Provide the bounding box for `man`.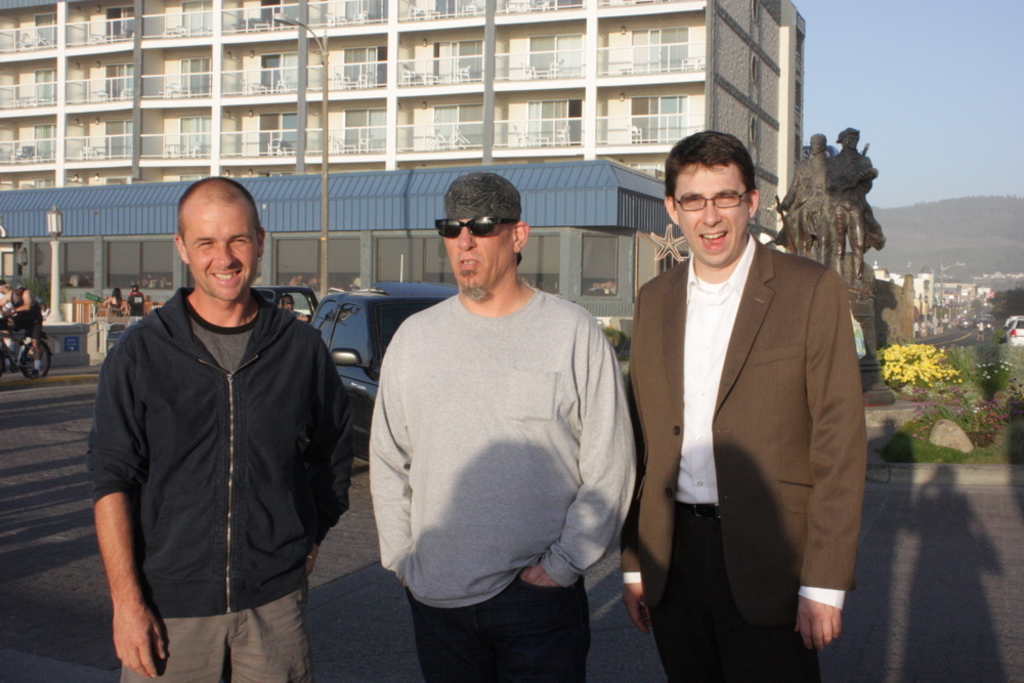
select_region(611, 117, 874, 668).
